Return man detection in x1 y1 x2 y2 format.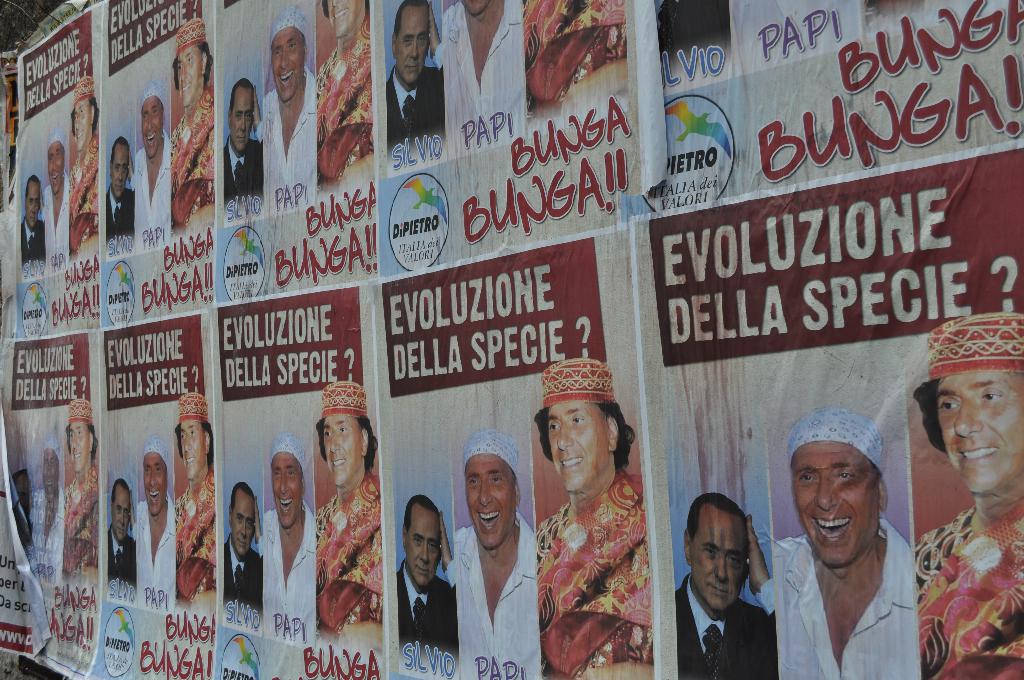
248 14 328 191.
